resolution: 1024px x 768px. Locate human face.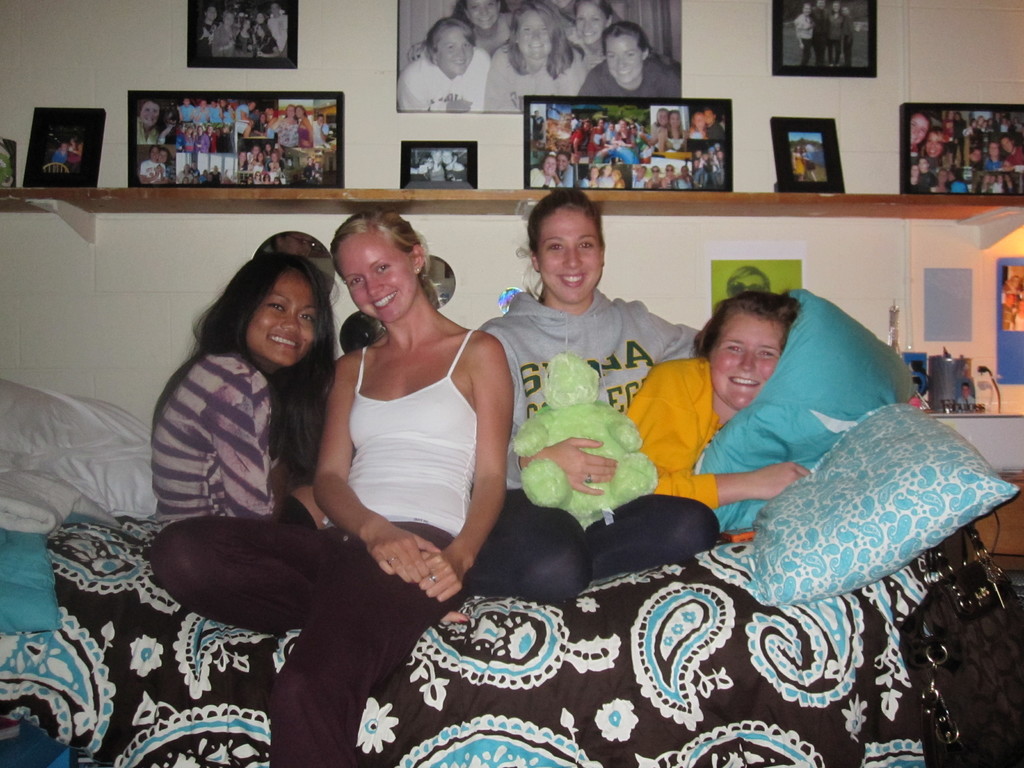
l=926, t=130, r=942, b=158.
